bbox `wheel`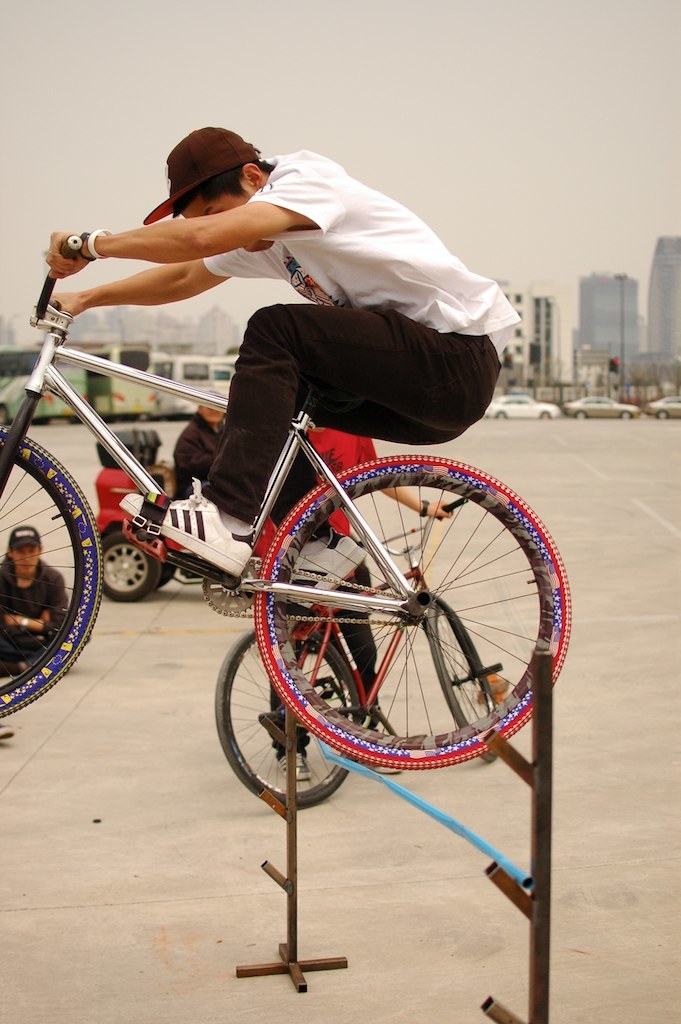
<box>221,460,553,811</box>
